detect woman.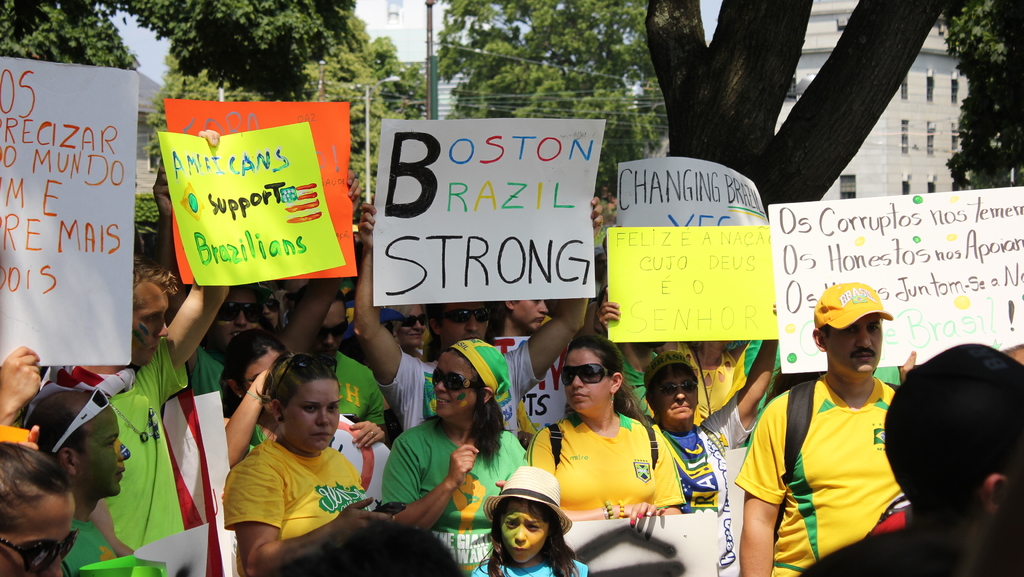
Detected at (217,349,394,576).
